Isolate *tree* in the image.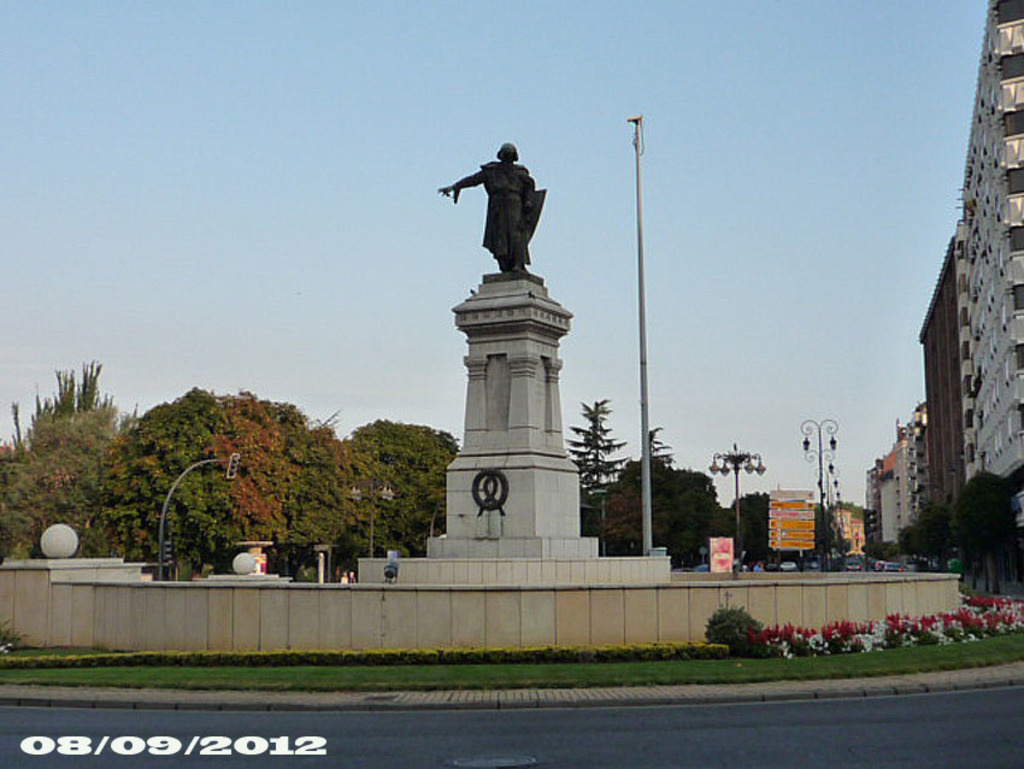
Isolated region: 584:448:730:575.
